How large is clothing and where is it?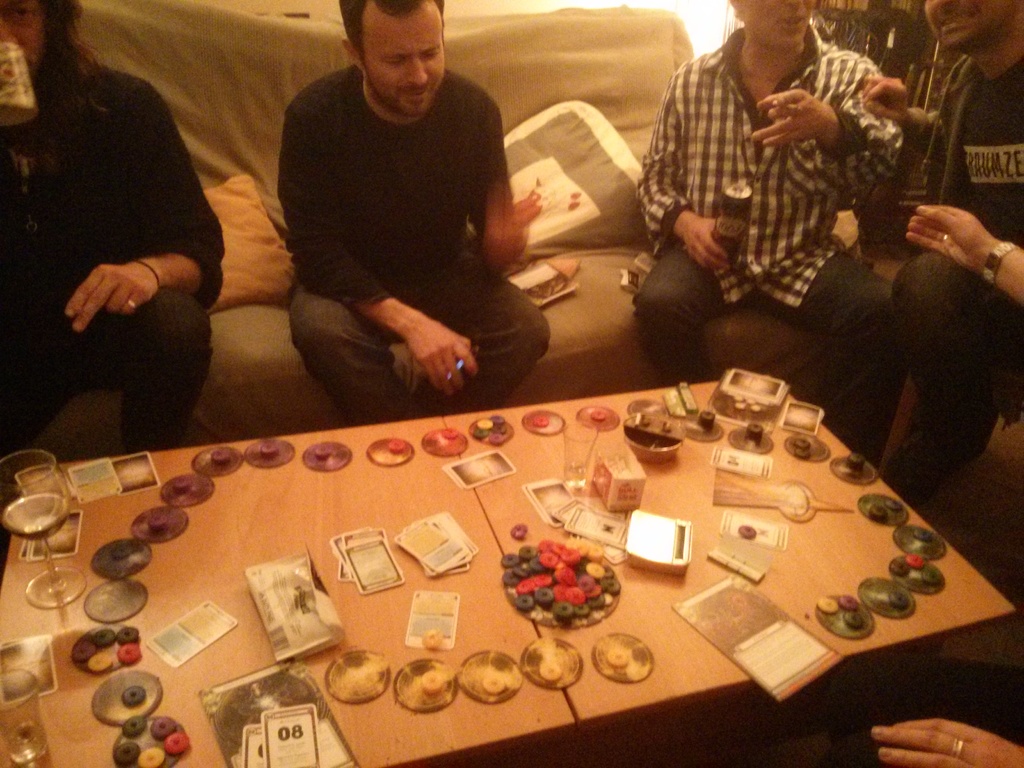
Bounding box: {"x1": 283, "y1": 58, "x2": 559, "y2": 426}.
